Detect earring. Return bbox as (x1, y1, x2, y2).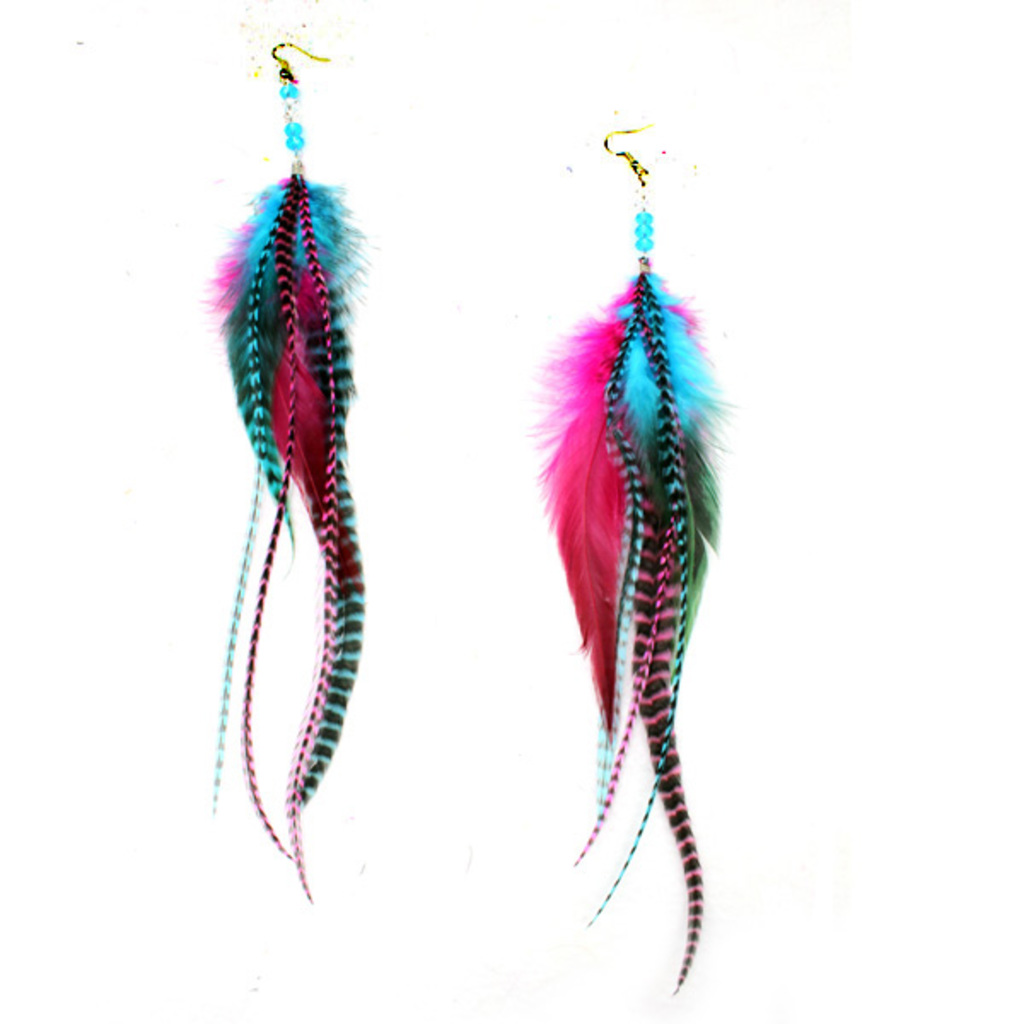
(201, 31, 369, 905).
